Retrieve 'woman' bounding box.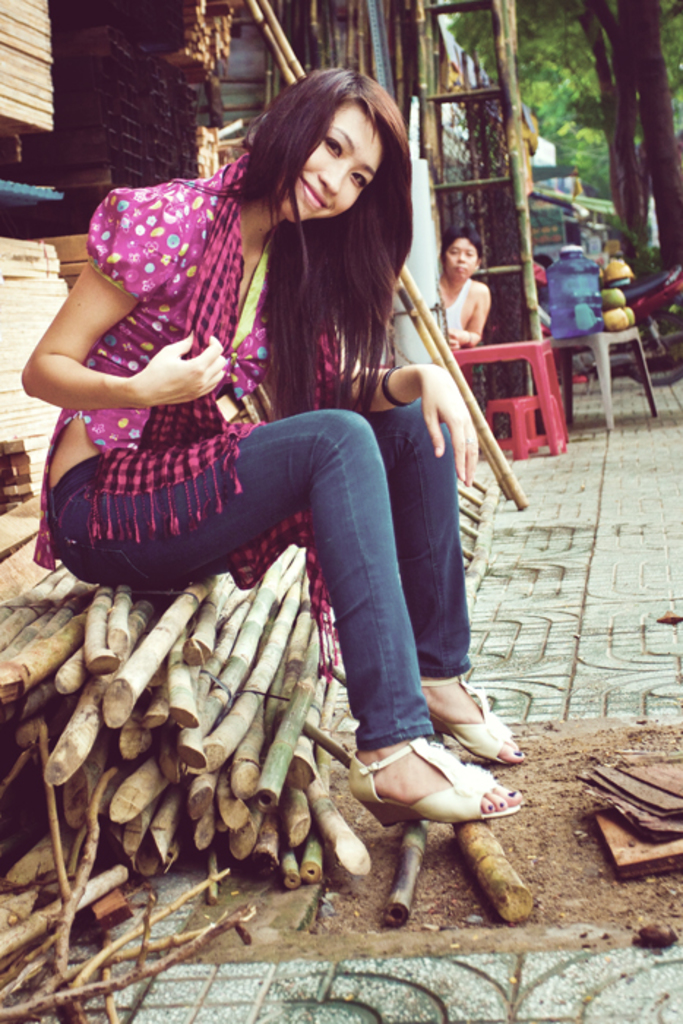
Bounding box: [x1=39, y1=76, x2=503, y2=919].
